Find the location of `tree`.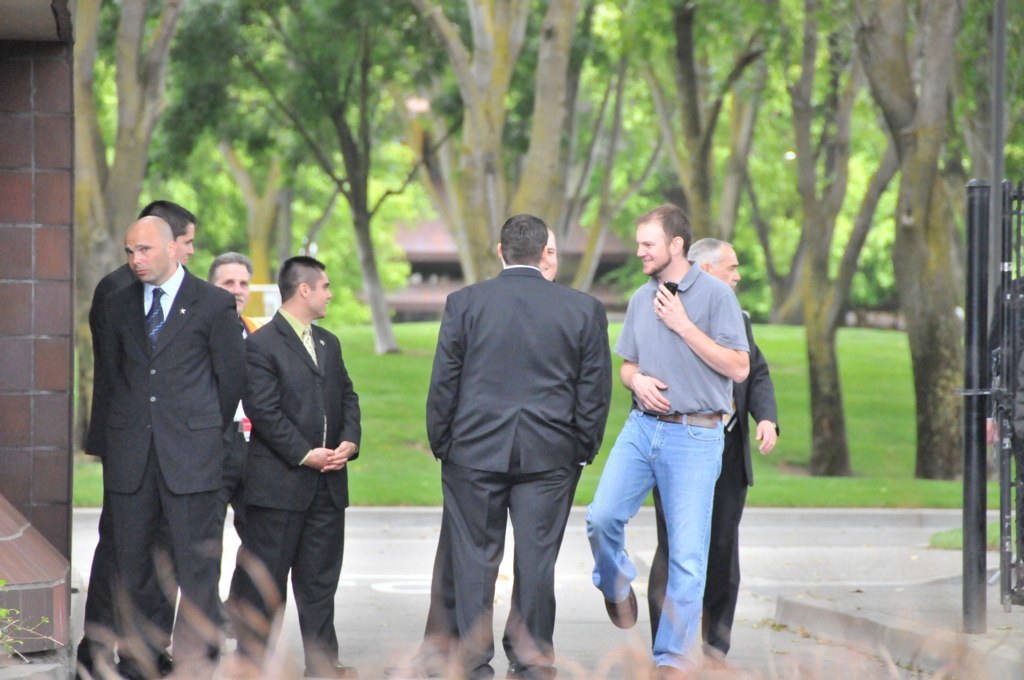
Location: detection(64, 0, 1023, 481).
